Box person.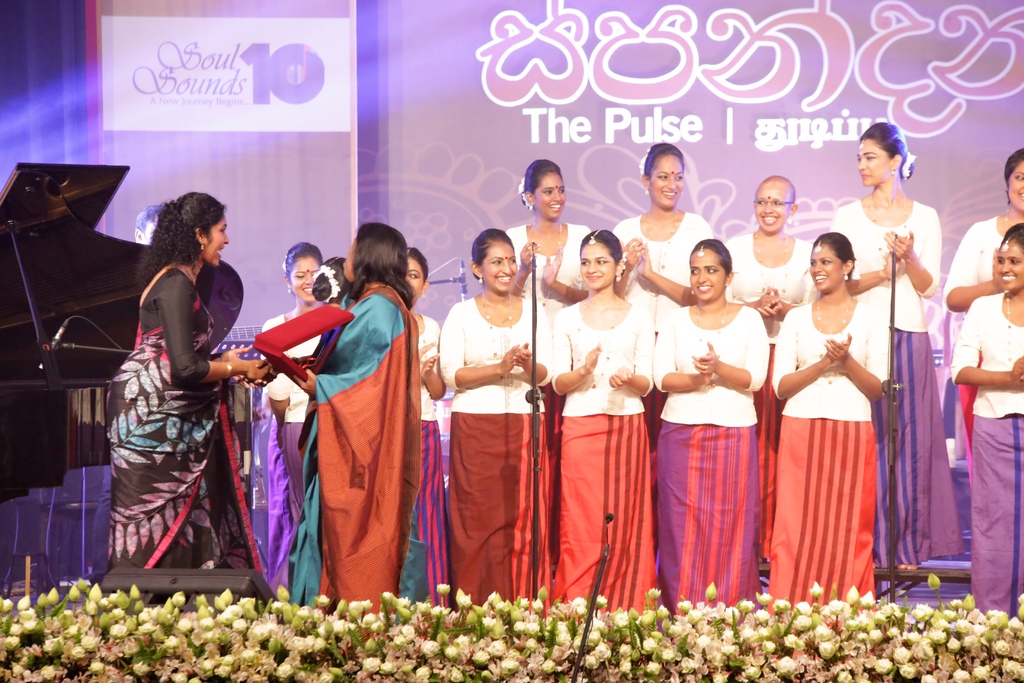
l=774, t=236, r=886, b=611.
